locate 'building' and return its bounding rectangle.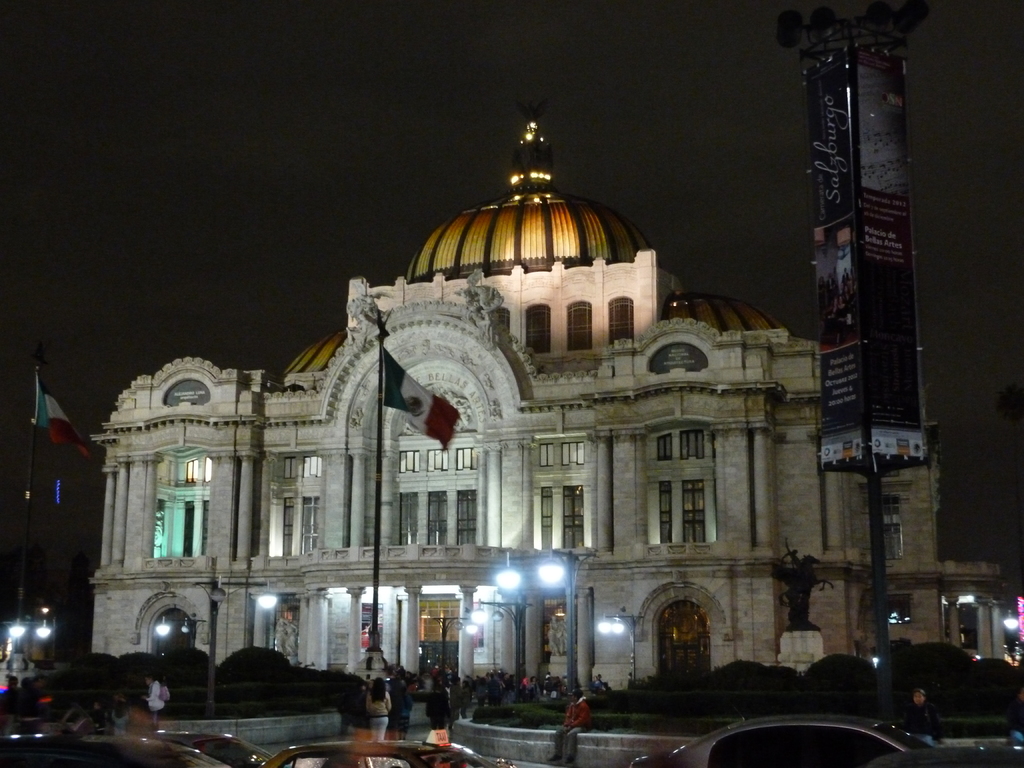
box(91, 102, 1006, 698).
